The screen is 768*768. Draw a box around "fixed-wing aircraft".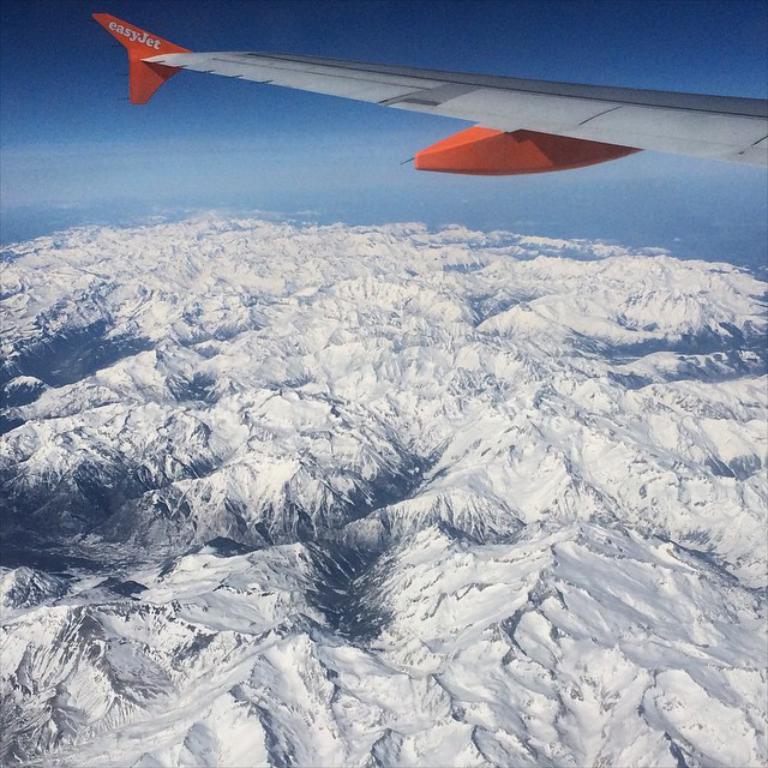
box(91, 10, 767, 180).
